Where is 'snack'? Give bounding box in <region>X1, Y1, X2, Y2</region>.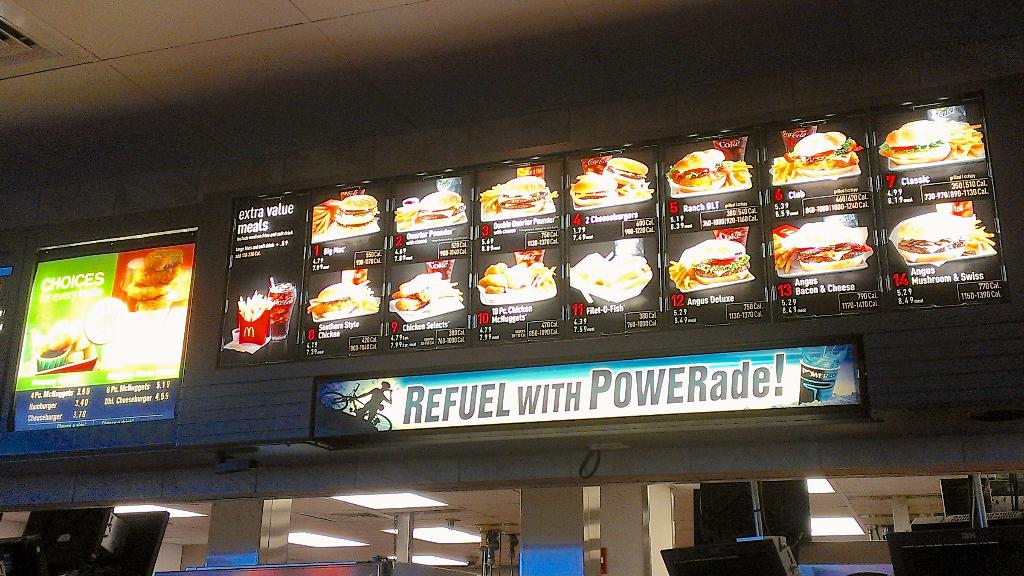
<region>571, 255, 651, 283</region>.
